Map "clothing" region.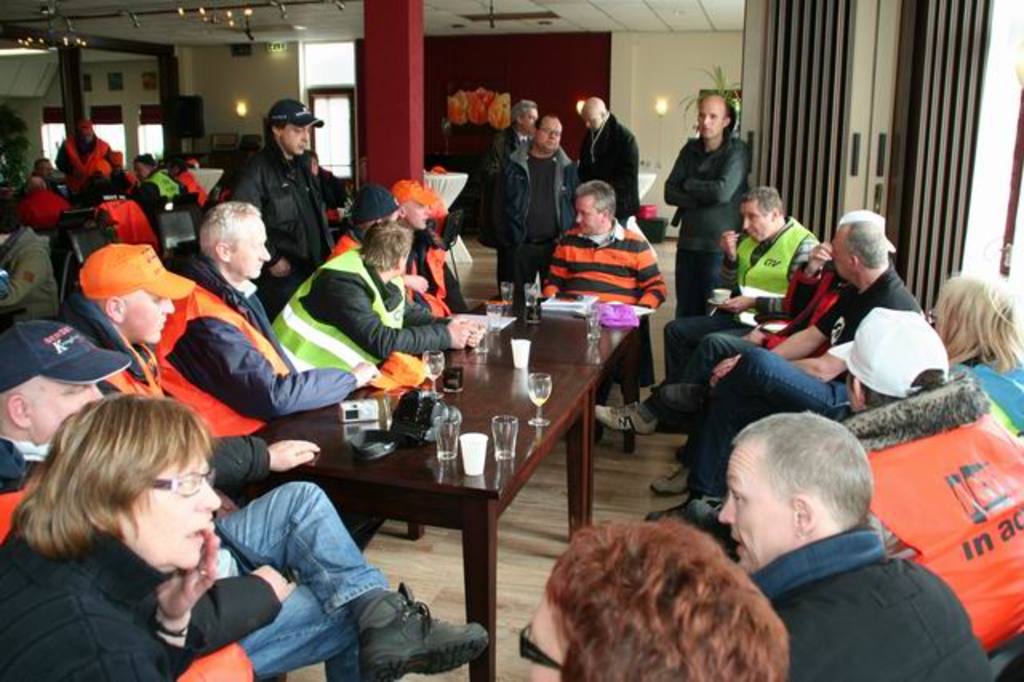
Mapped to 542, 226, 669, 312.
